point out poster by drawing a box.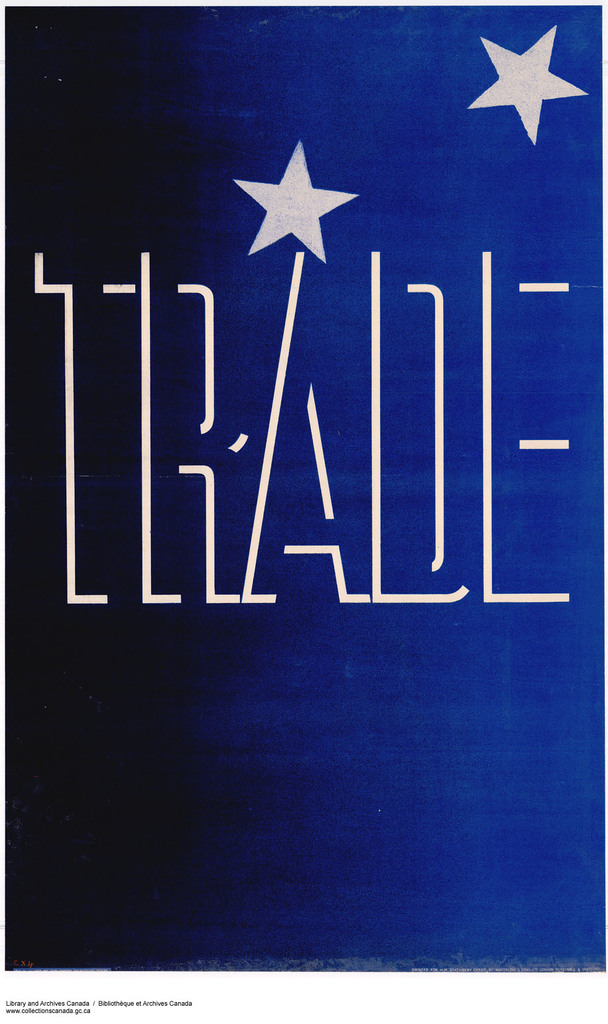
bbox(0, 0, 607, 985).
